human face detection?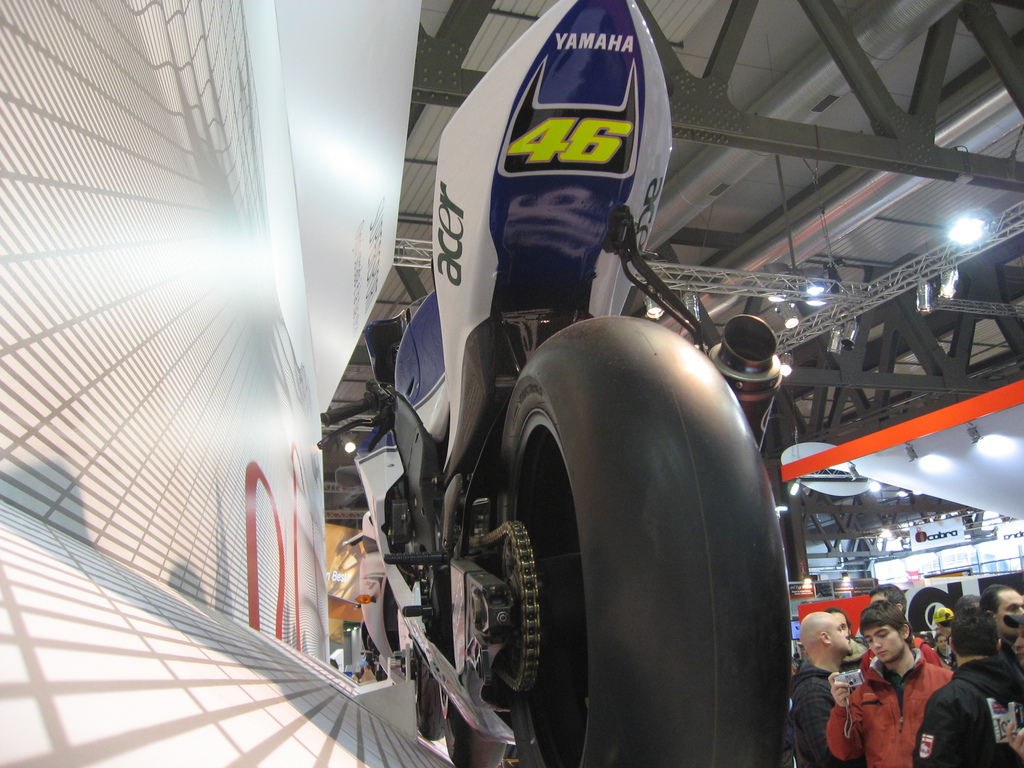
bbox(834, 610, 847, 632)
